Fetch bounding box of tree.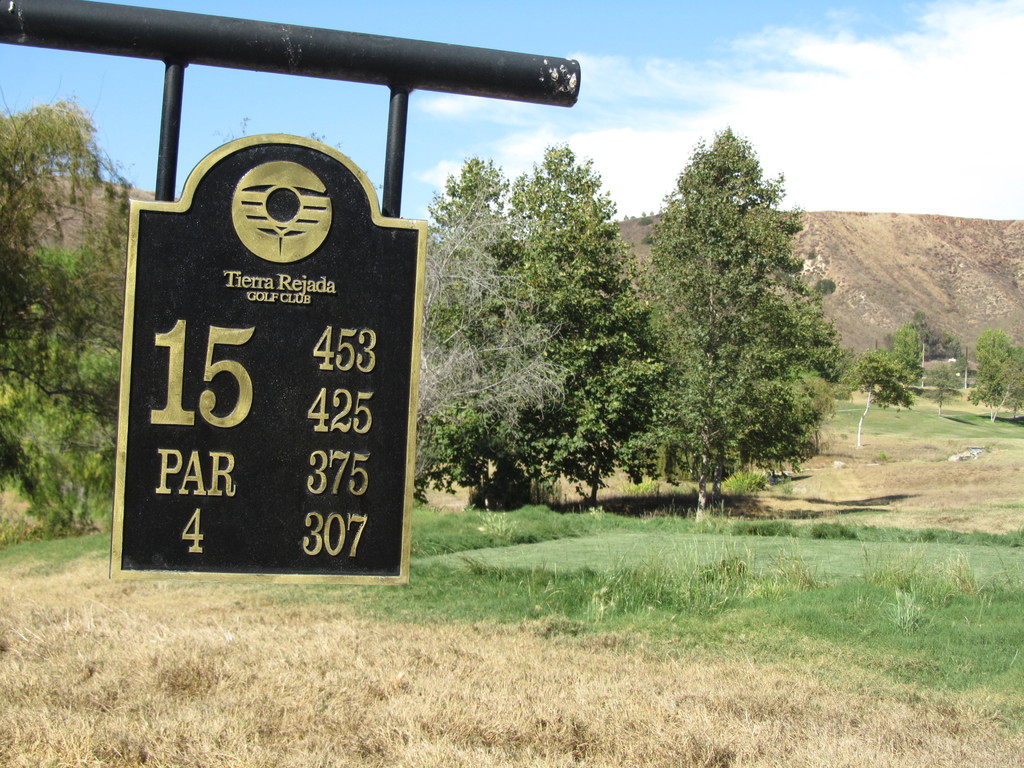
Bbox: bbox=[850, 349, 916, 447].
